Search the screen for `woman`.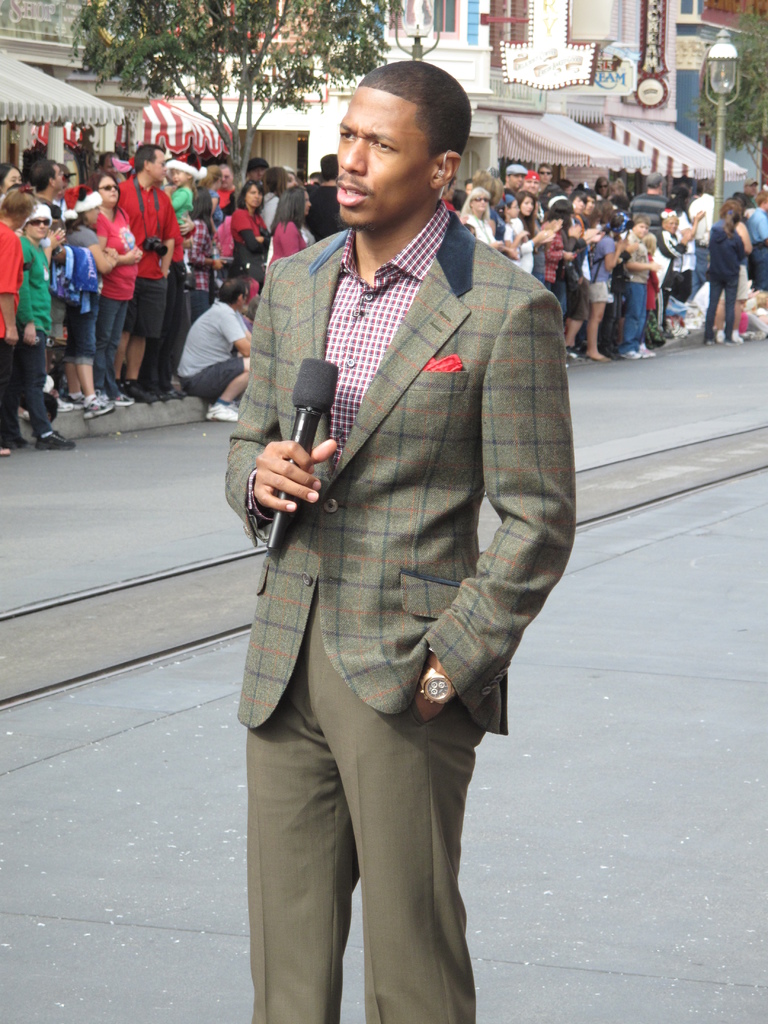
Found at bbox(96, 171, 145, 406).
